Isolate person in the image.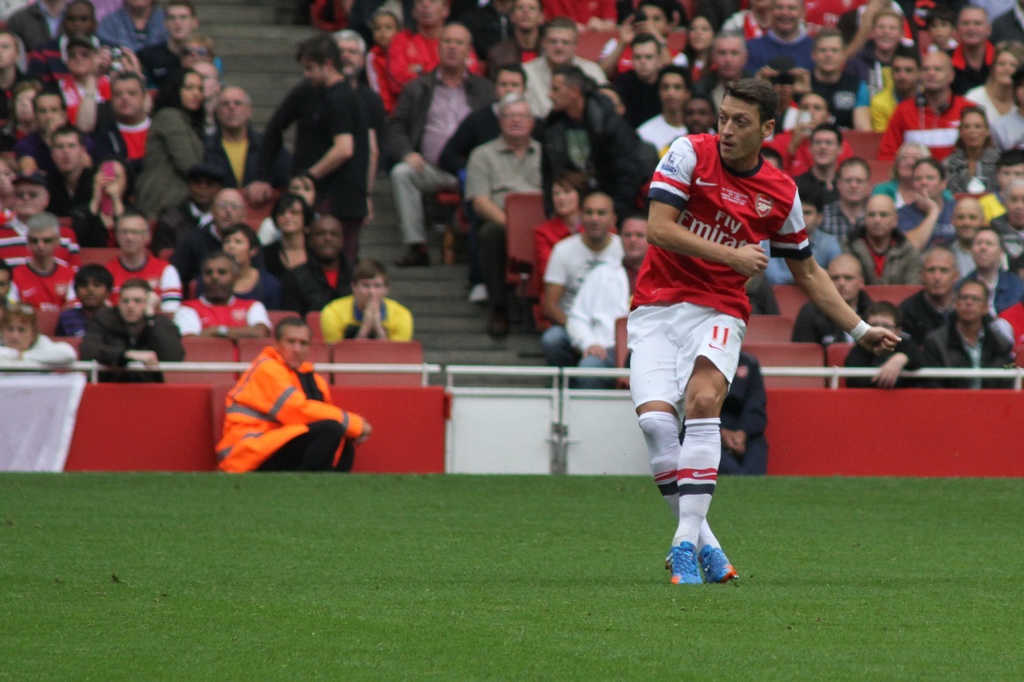
Isolated region: {"left": 3, "top": 209, "right": 72, "bottom": 311}.
